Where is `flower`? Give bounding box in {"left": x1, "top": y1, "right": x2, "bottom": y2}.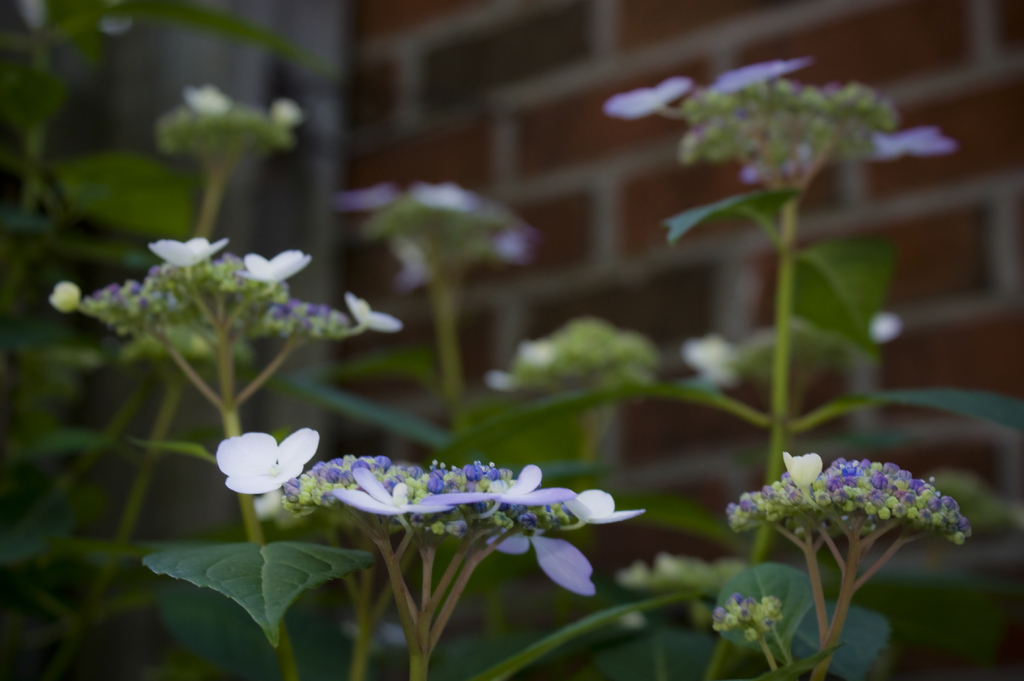
{"left": 560, "top": 486, "right": 644, "bottom": 529}.
